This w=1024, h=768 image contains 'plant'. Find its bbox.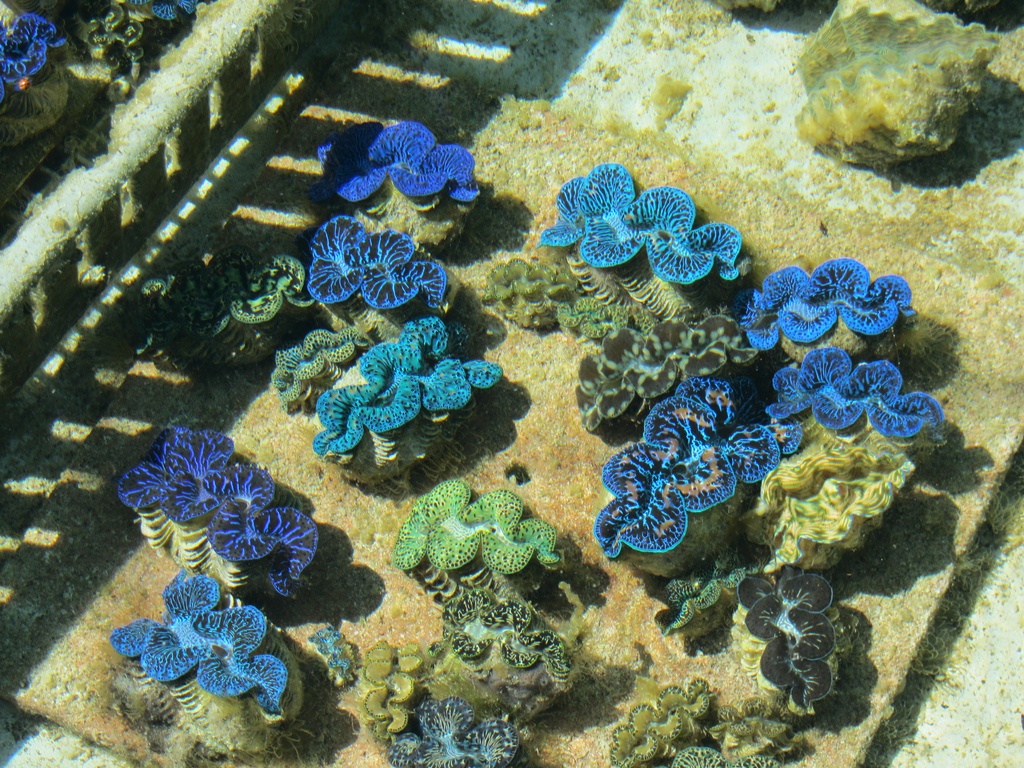
<box>102,563,333,767</box>.
